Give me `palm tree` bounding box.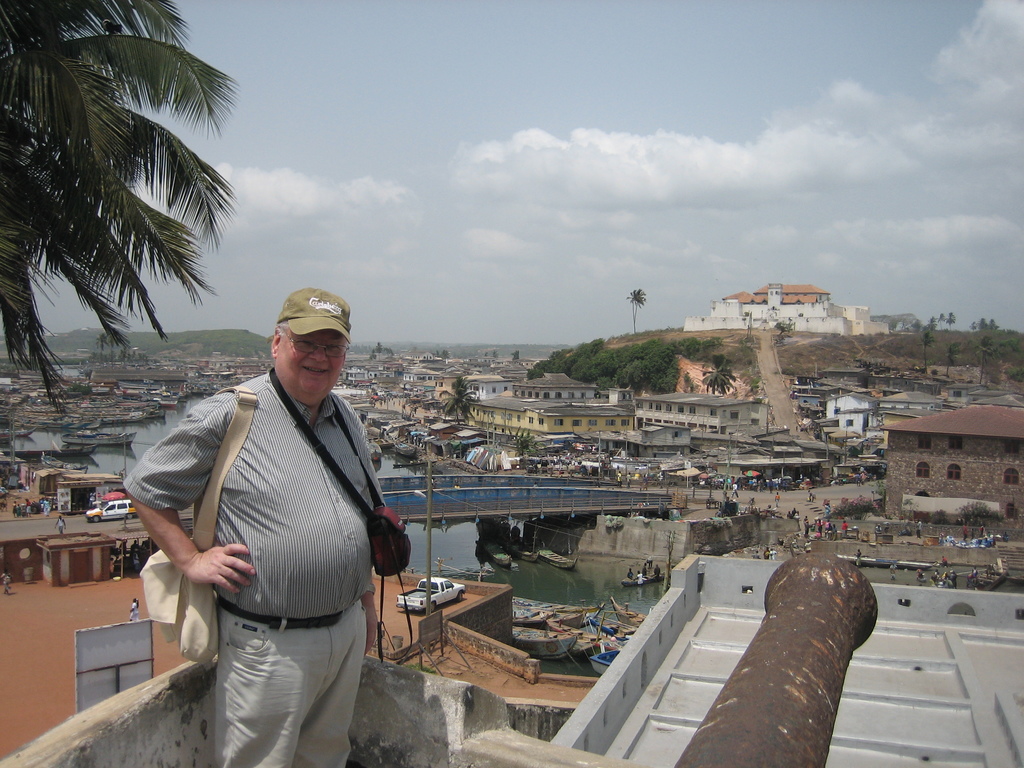
select_region(20, 28, 234, 434).
